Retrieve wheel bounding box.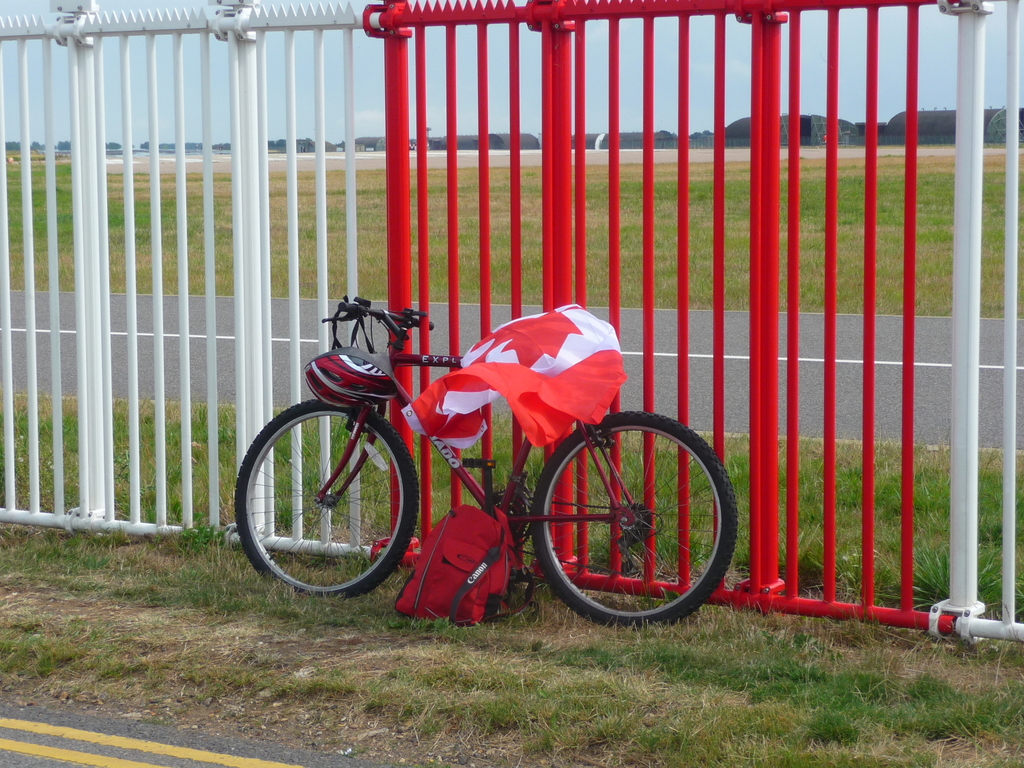
Bounding box: (537,412,725,618).
